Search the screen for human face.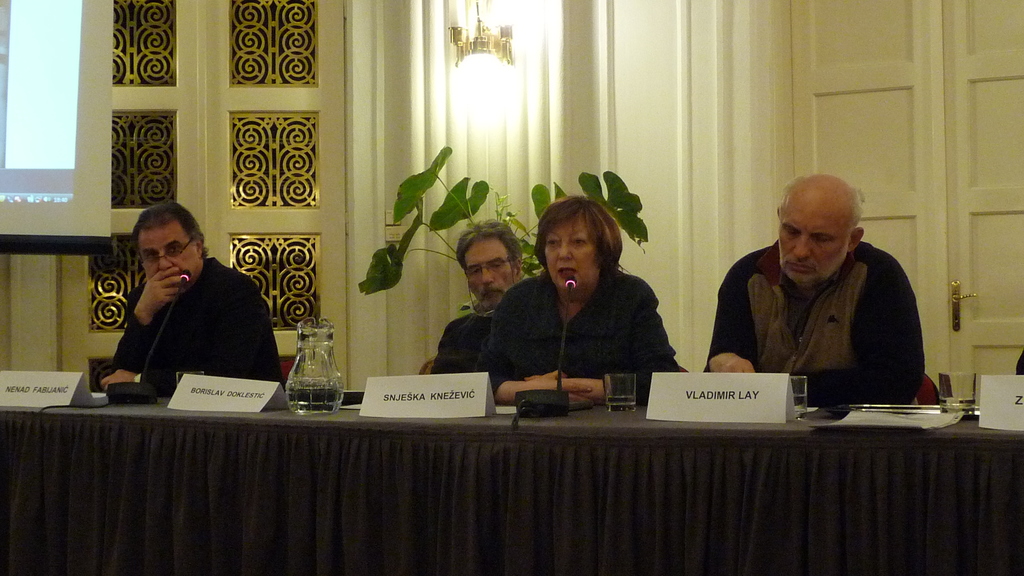
Found at [left=463, top=237, right=513, bottom=309].
